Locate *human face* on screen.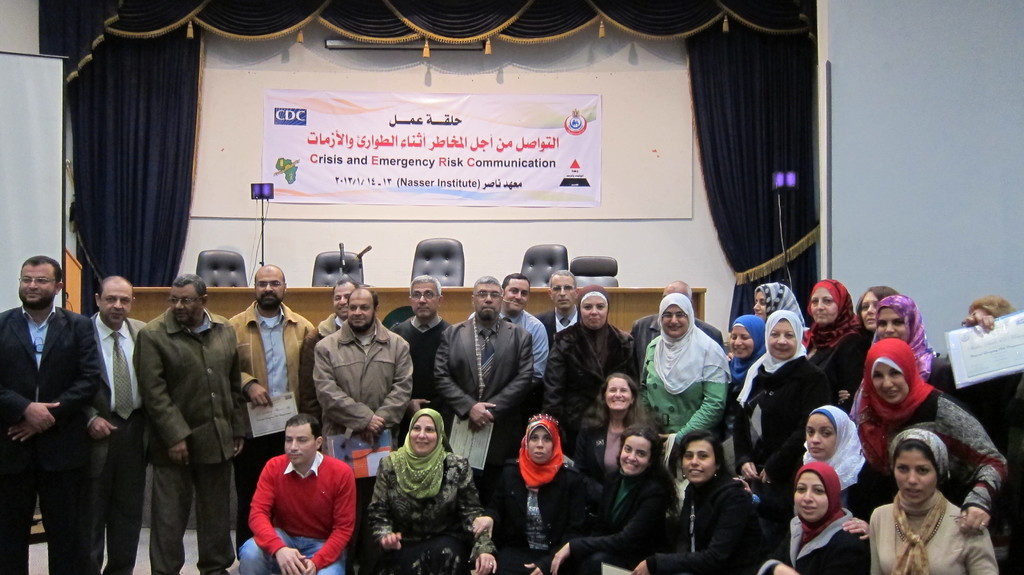
On screen at bbox=(807, 411, 836, 457).
